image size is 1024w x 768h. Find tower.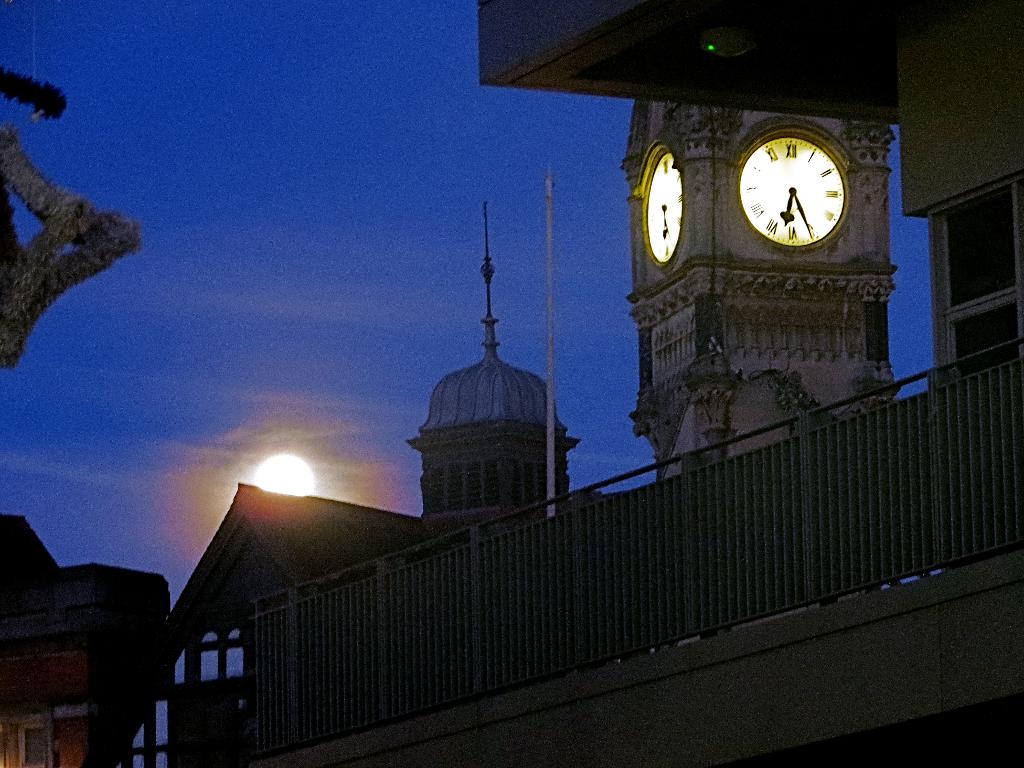
box=[620, 100, 897, 474].
